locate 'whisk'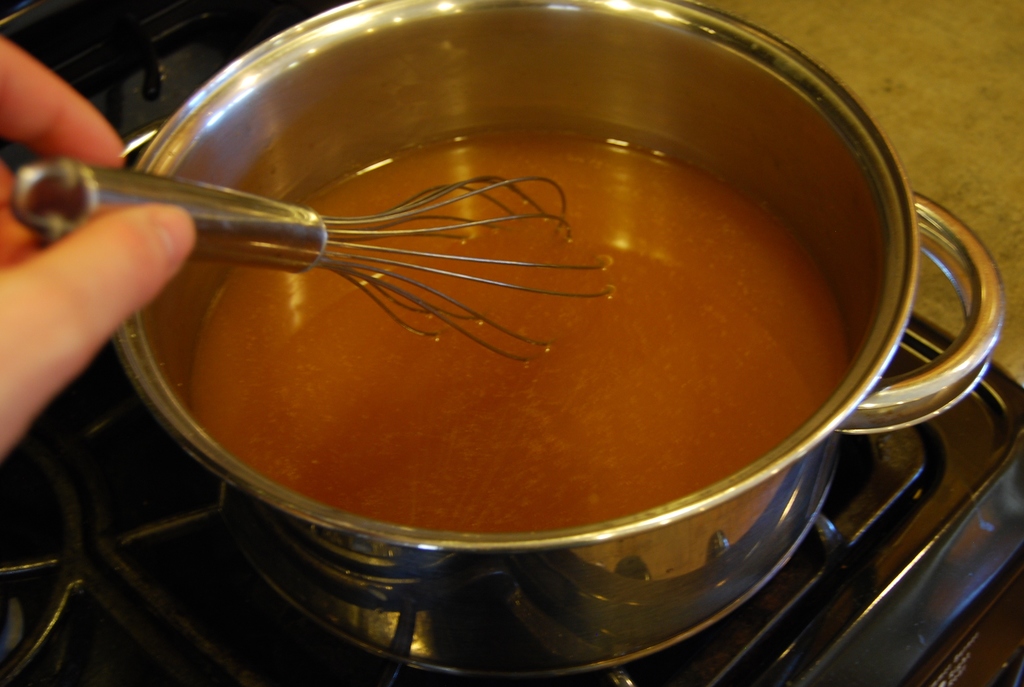
10 149 621 363
